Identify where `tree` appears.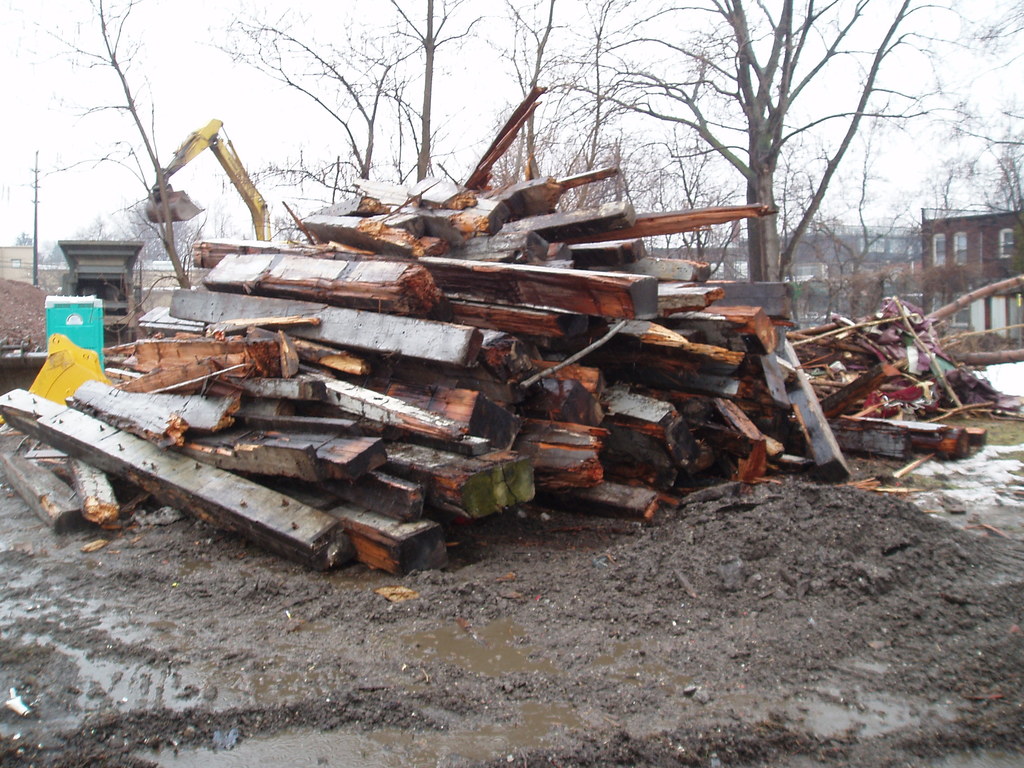
Appears at region(0, 0, 195, 340).
